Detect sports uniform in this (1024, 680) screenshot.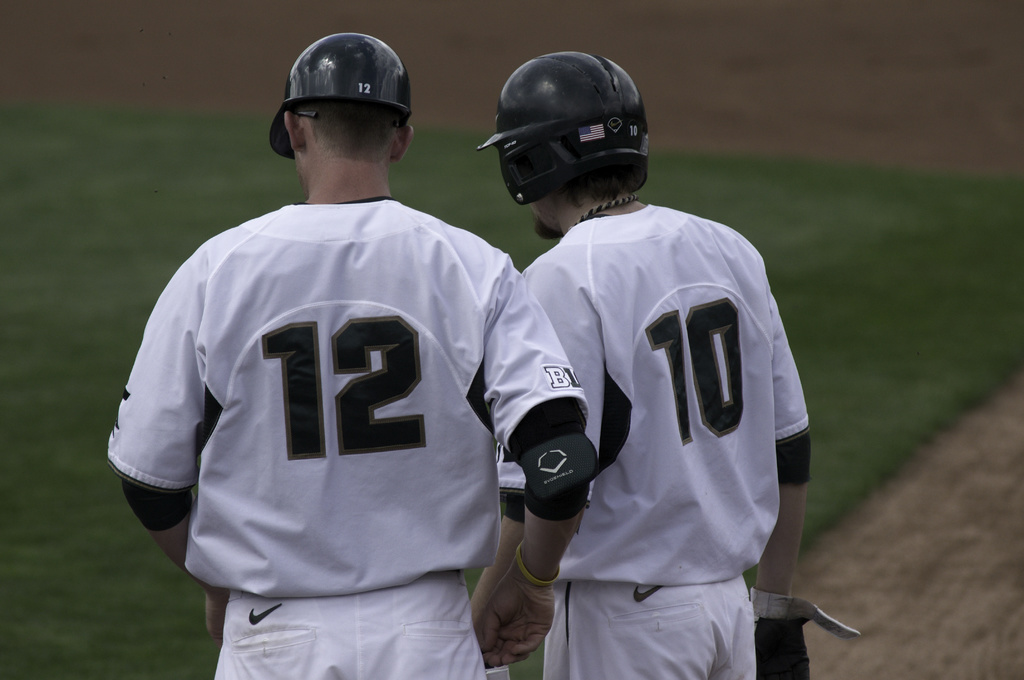
Detection: BBox(106, 35, 598, 677).
